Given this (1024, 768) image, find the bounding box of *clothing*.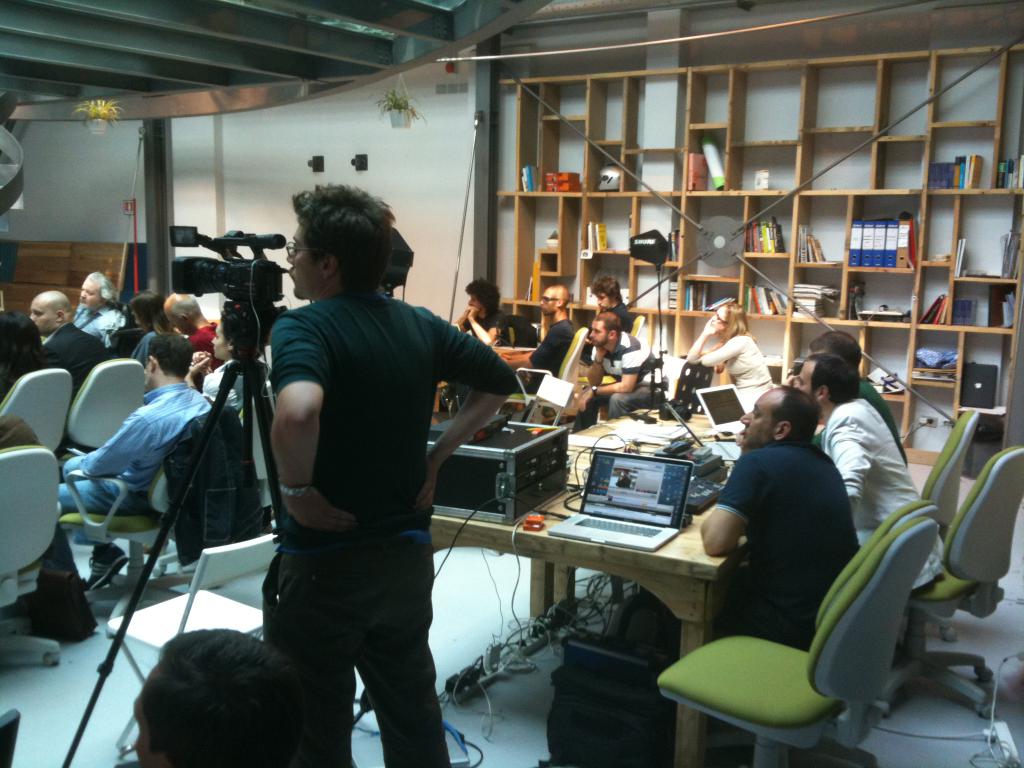
(x1=523, y1=319, x2=581, y2=390).
